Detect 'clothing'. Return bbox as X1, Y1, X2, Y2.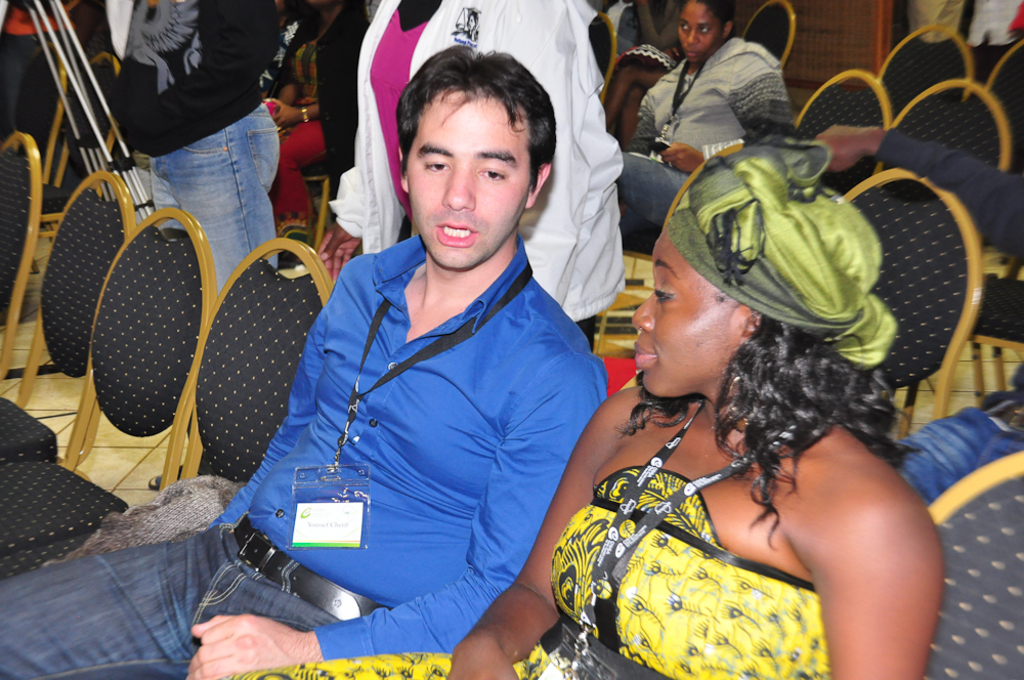
221, 467, 833, 679.
